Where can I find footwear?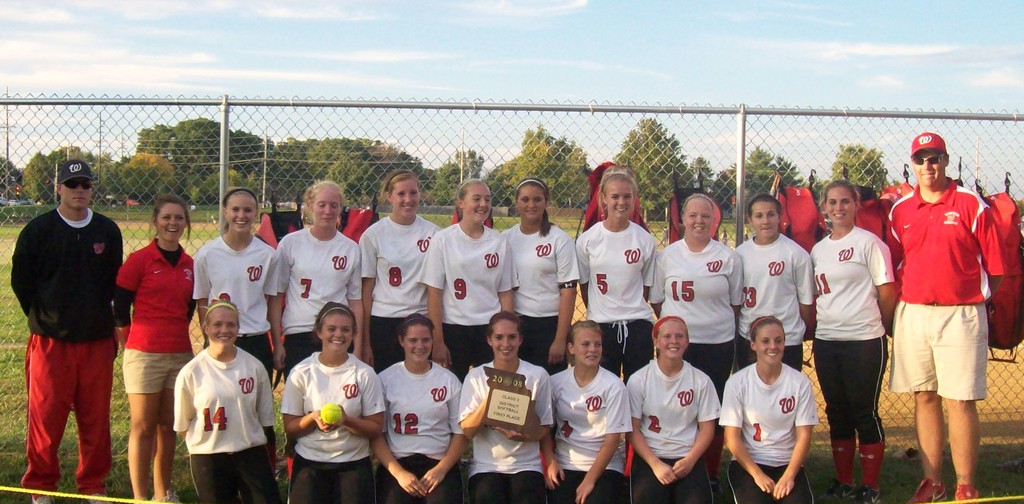
You can find it at Rect(957, 484, 975, 503).
